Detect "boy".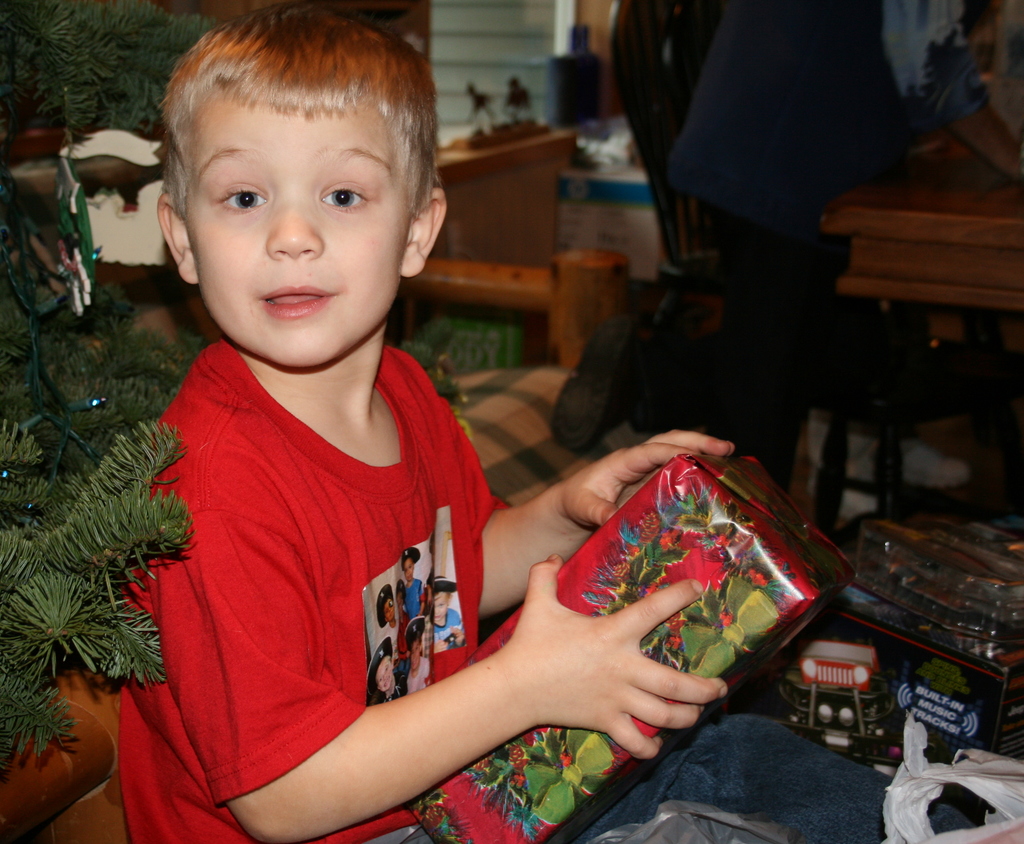
Detected at (left=102, top=11, right=635, bottom=816).
